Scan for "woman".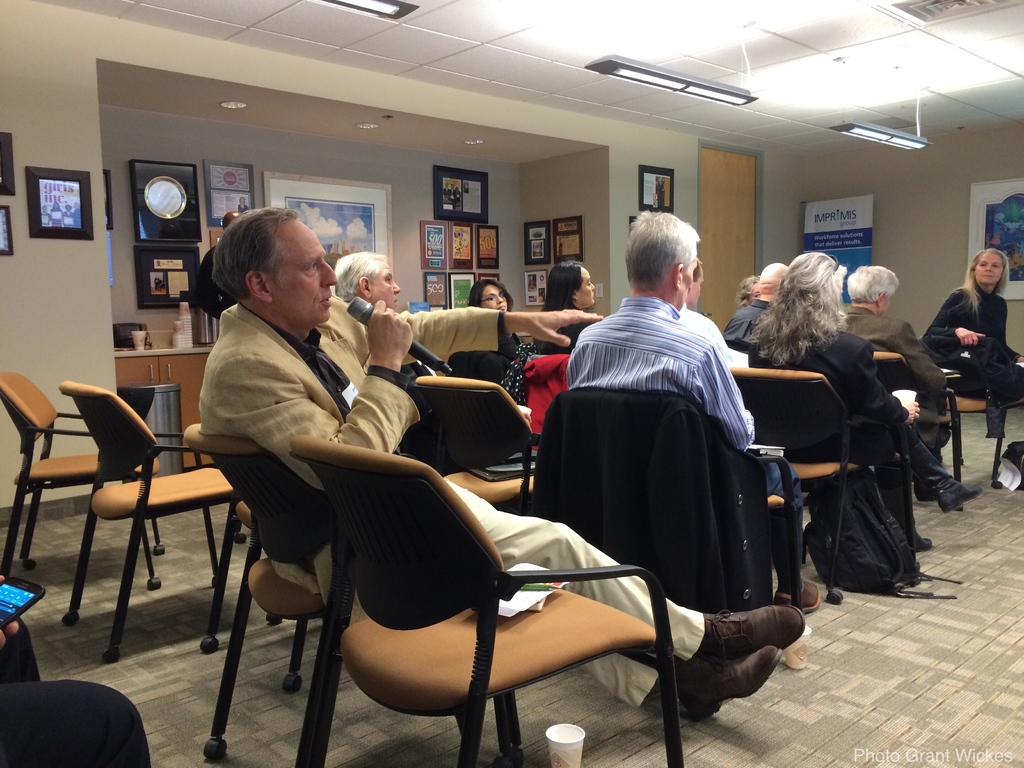
Scan result: [922, 246, 1023, 400].
